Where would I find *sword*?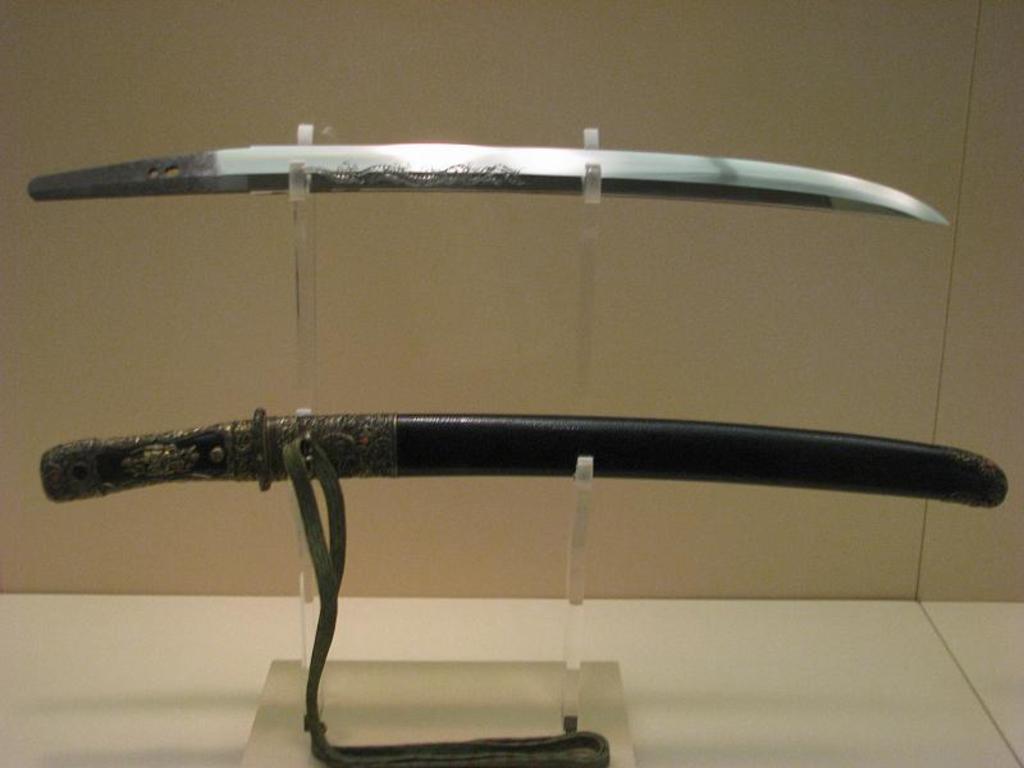
At bbox=(31, 141, 947, 229).
